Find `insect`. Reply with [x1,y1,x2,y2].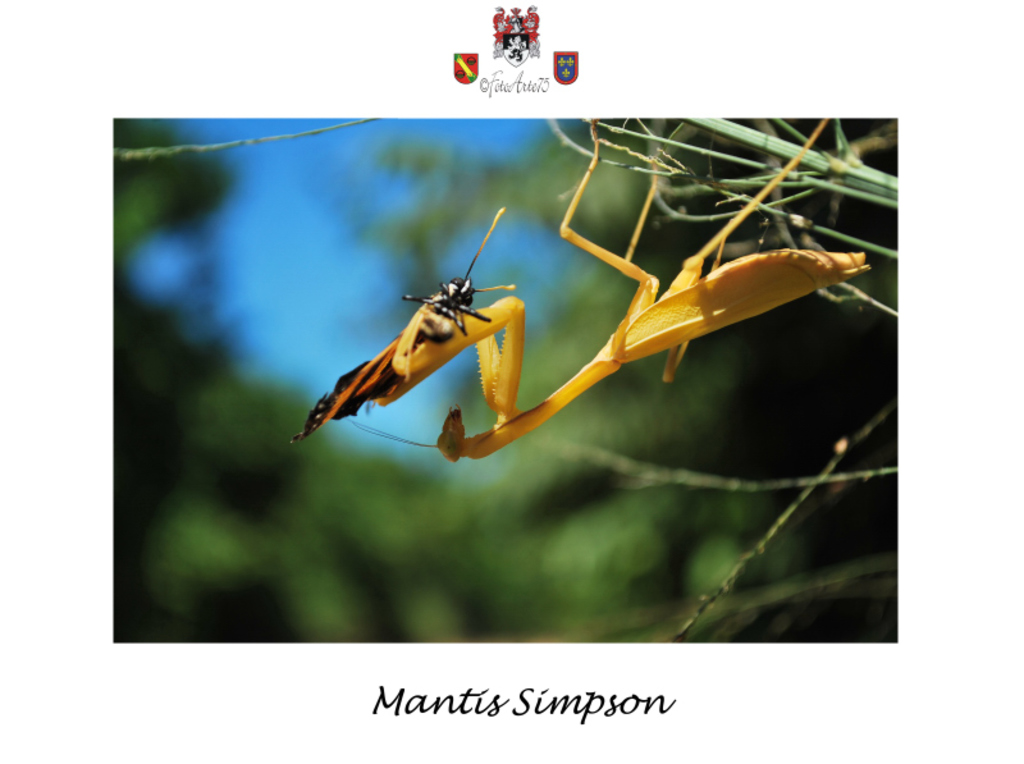
[292,207,520,447].
